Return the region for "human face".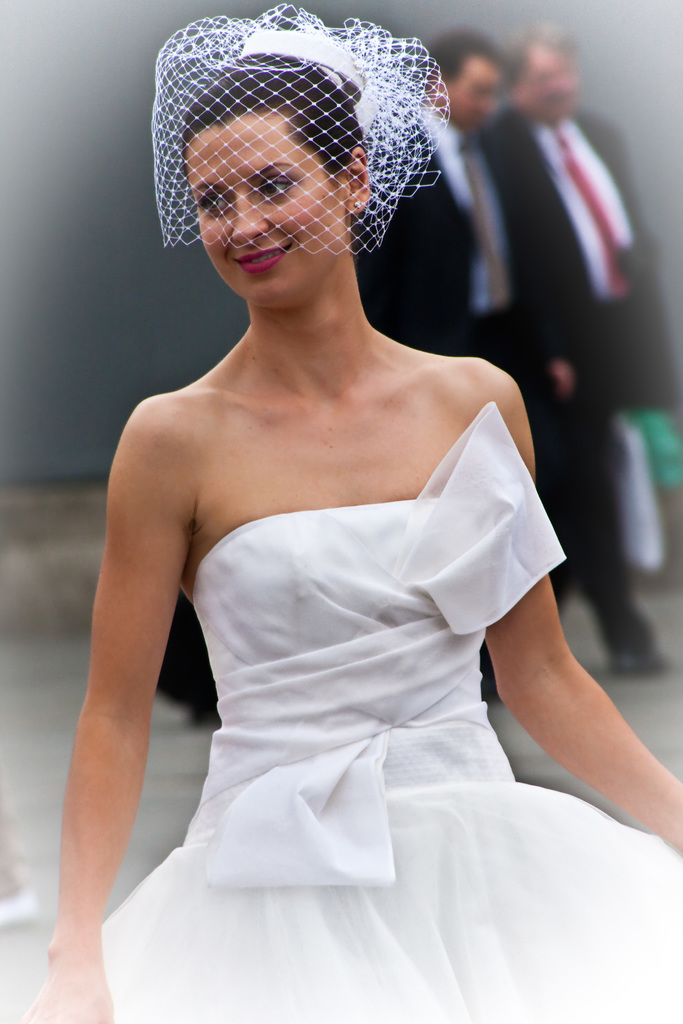
521 46 586 113.
